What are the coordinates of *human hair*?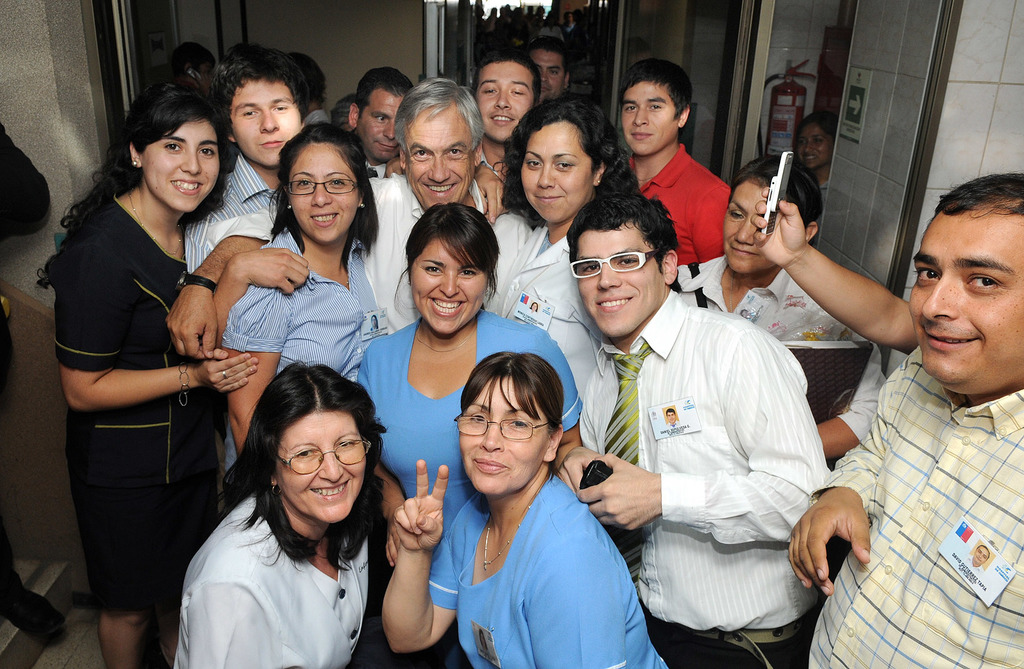
crop(332, 93, 358, 126).
